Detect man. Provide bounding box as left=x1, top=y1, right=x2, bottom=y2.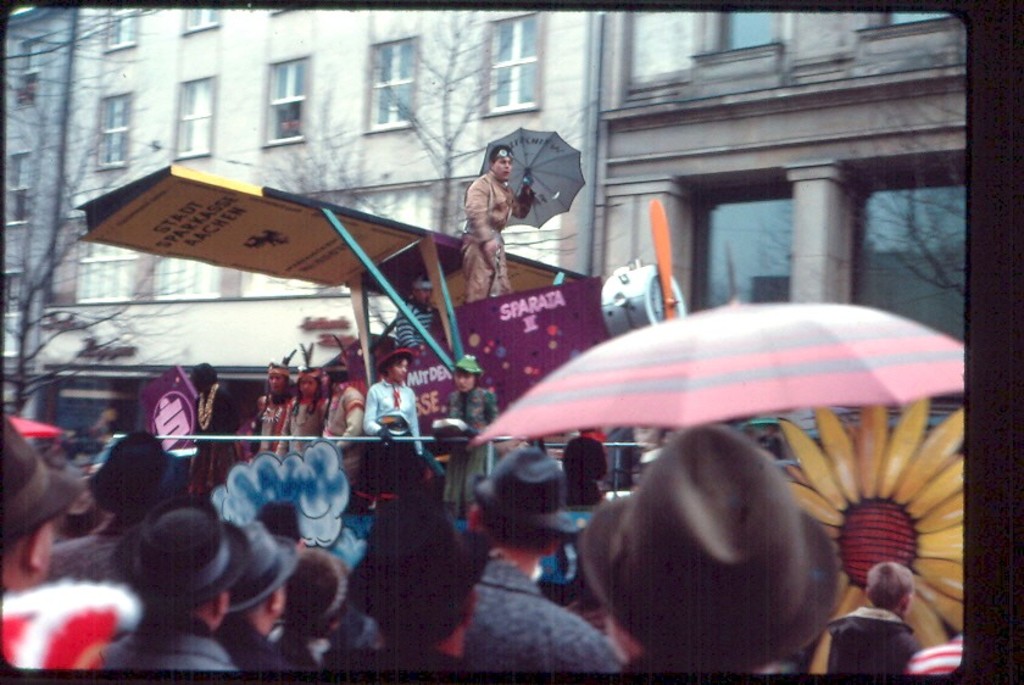
left=389, top=272, right=449, bottom=364.
